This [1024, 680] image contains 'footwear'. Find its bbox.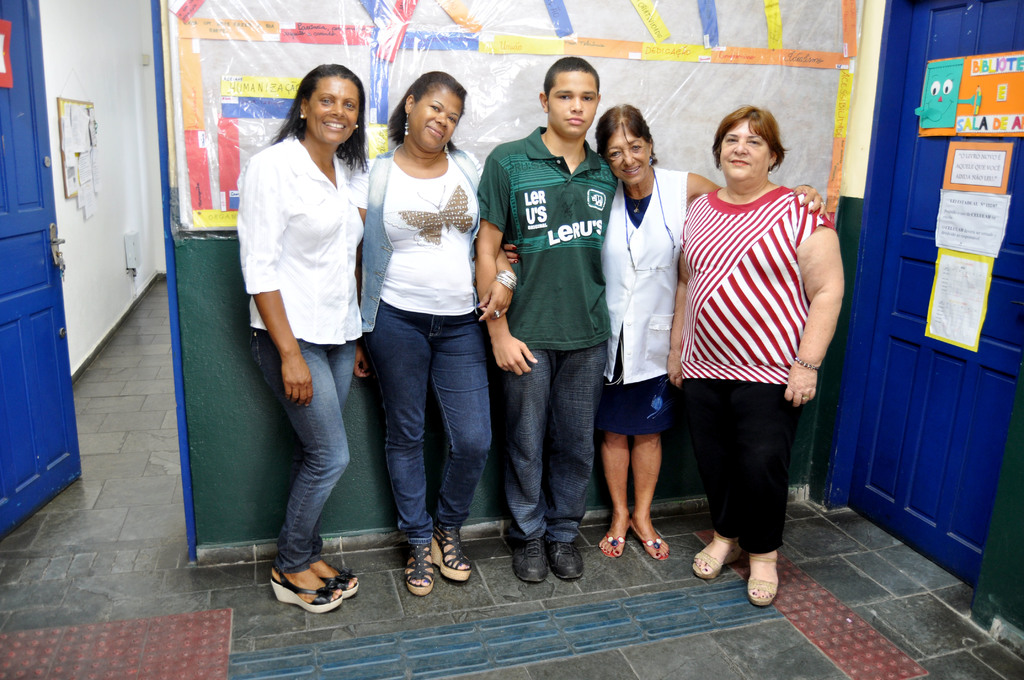
bbox(513, 538, 551, 583).
